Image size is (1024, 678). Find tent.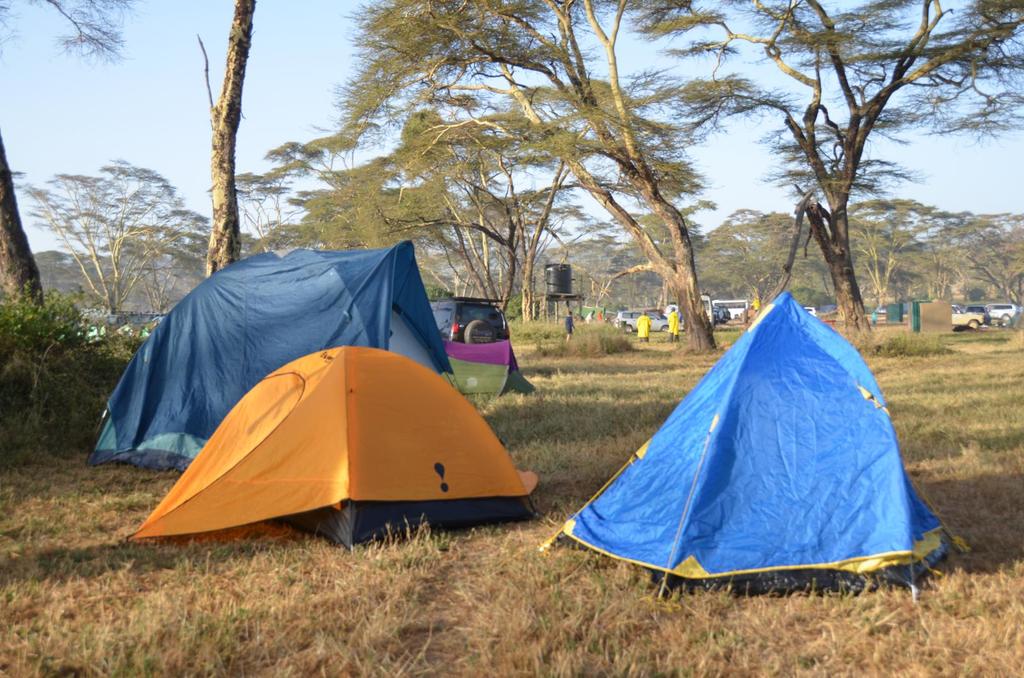
box(140, 352, 522, 551).
